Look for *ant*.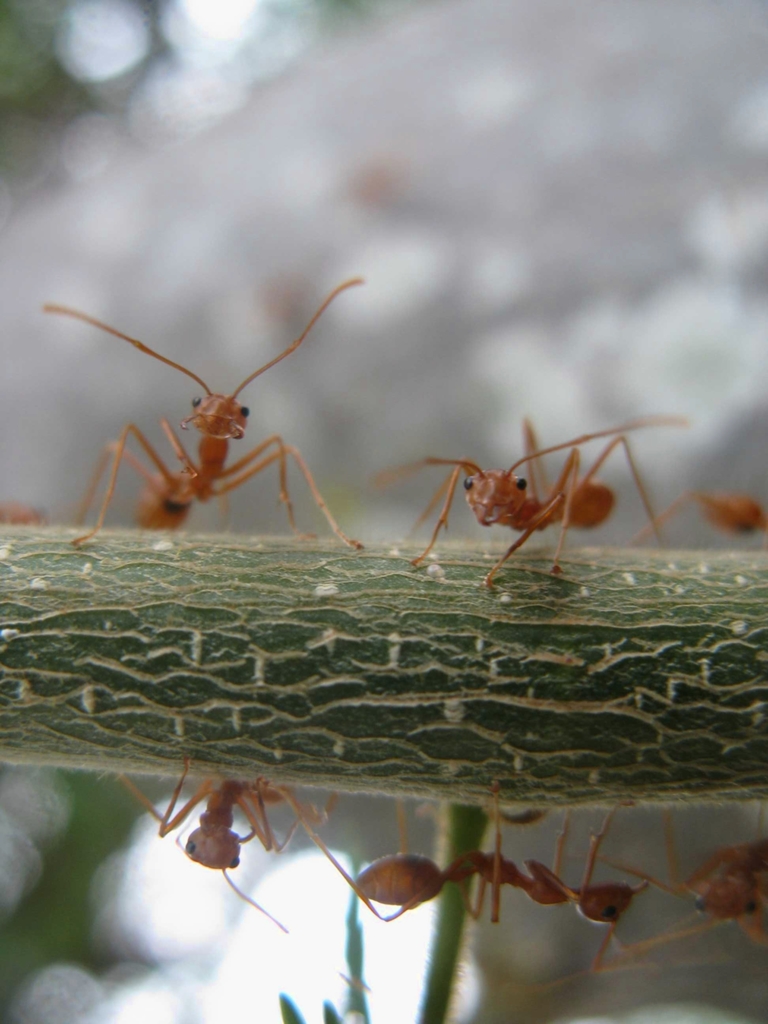
Found: <bbox>369, 419, 688, 590</bbox>.
